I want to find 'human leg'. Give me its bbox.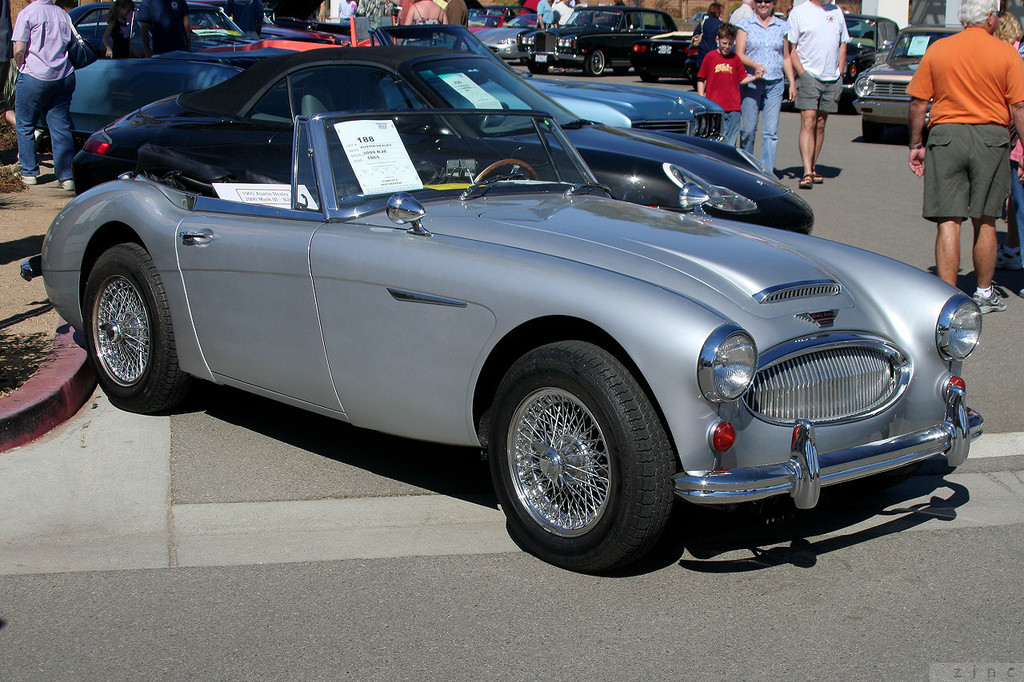
x1=761 y1=74 x2=785 y2=172.
